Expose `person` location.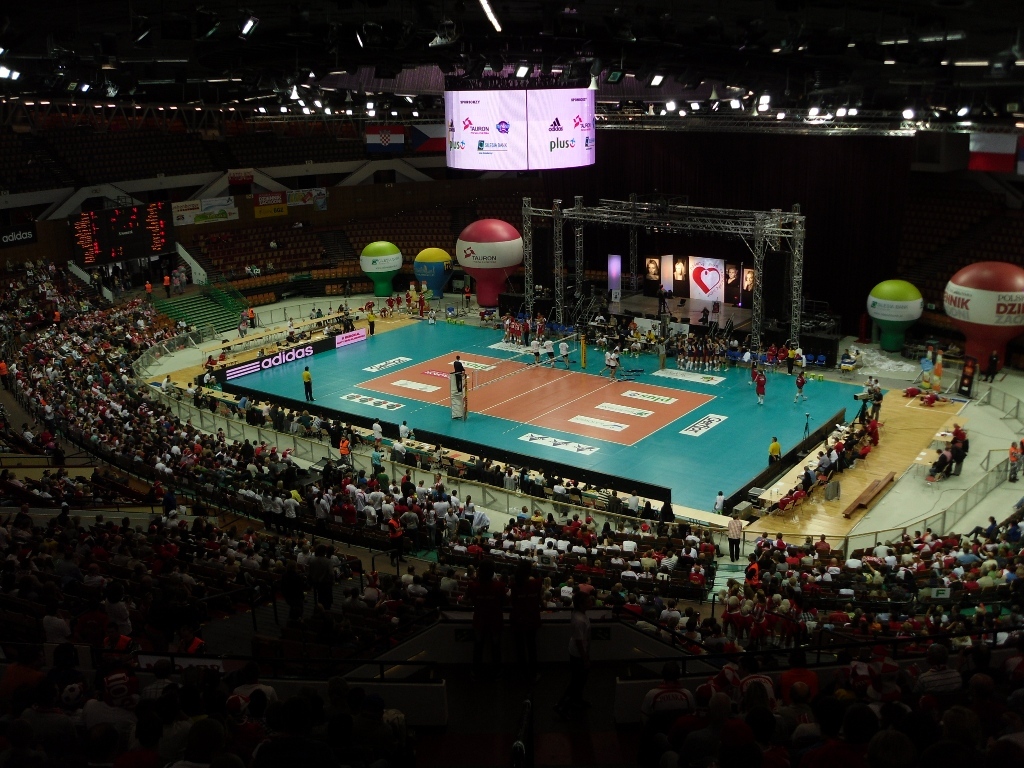
Exposed at locate(496, 467, 506, 483).
